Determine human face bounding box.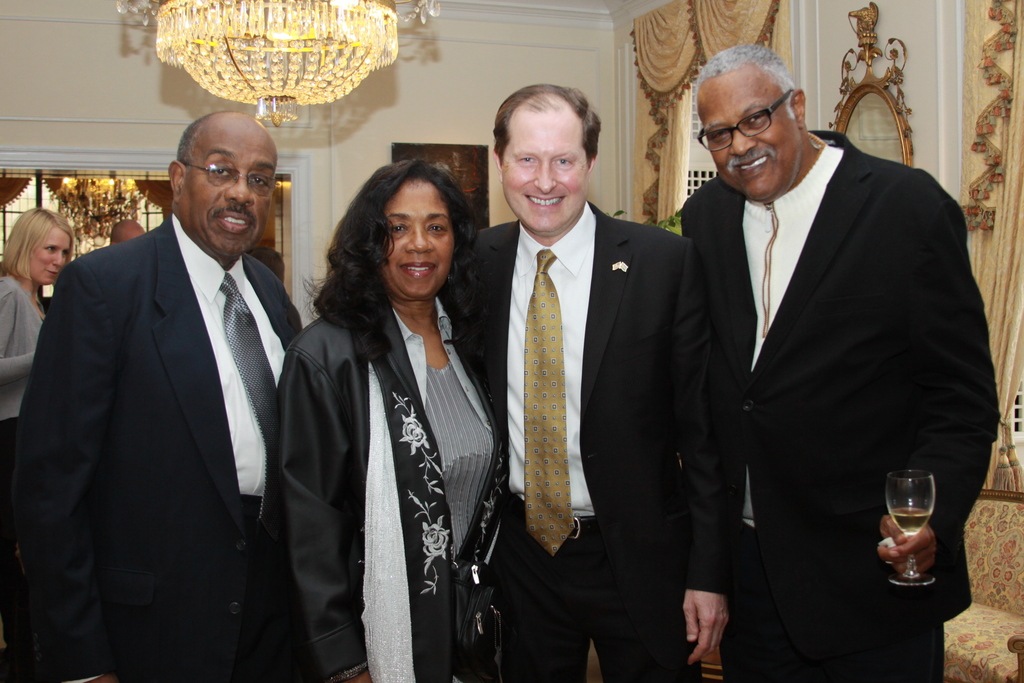
Determined: <box>31,233,73,285</box>.
